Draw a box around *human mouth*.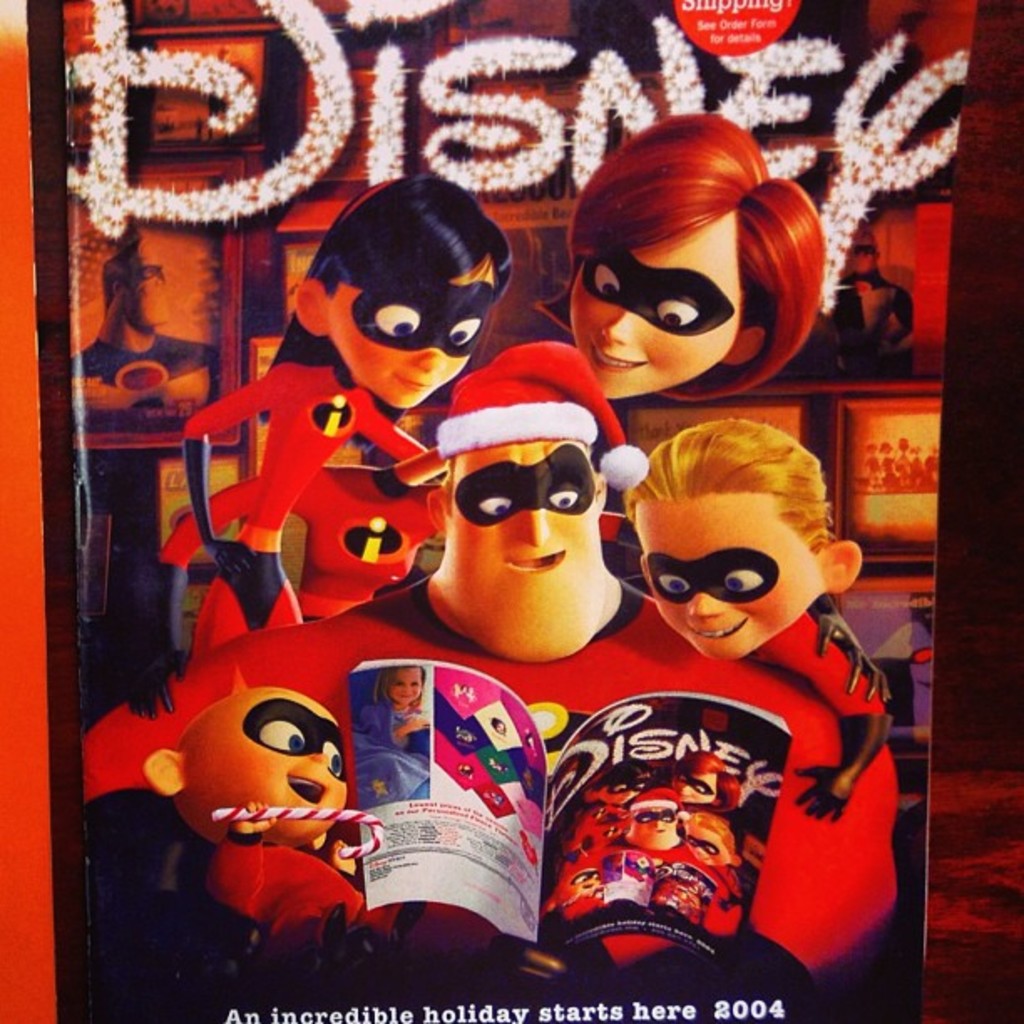
locate(587, 338, 648, 375).
